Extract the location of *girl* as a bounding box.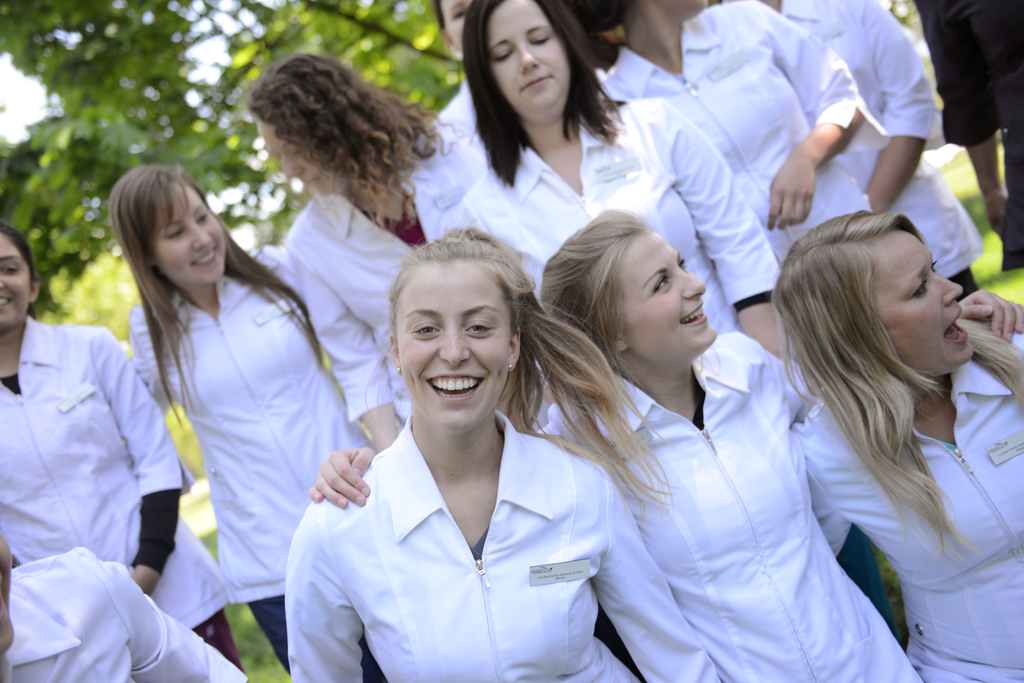
(455, 0, 904, 636).
